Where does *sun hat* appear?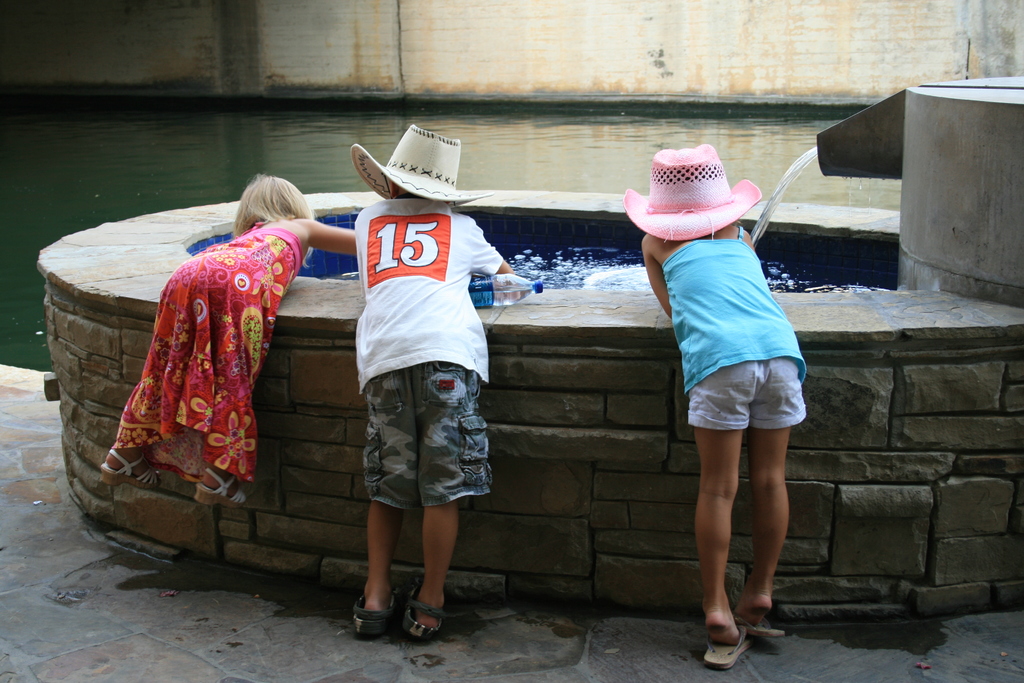
Appears at 621/139/765/247.
